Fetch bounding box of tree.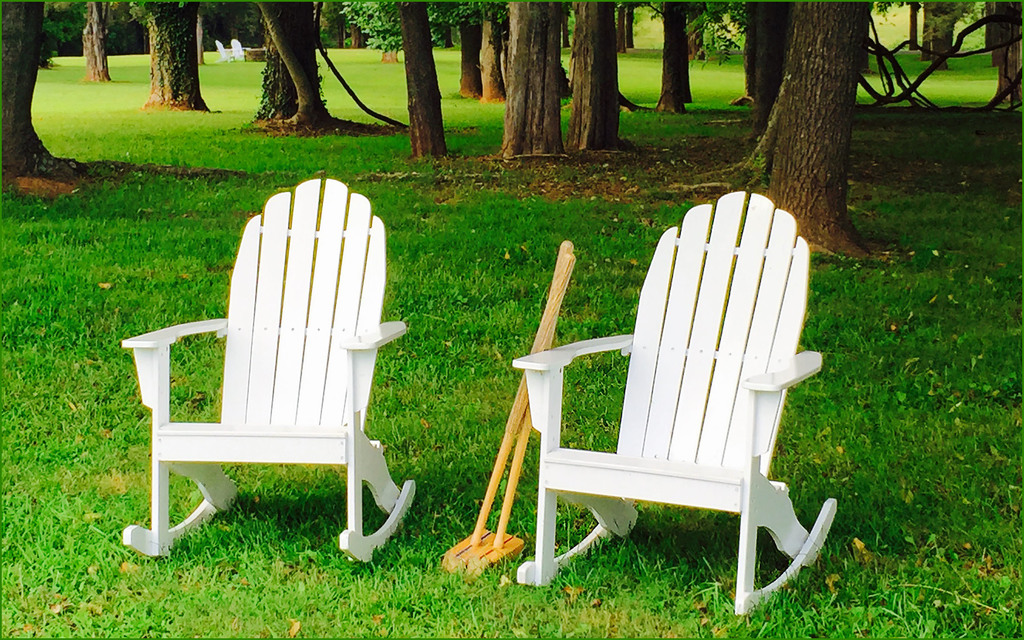
Bbox: (701, 3, 767, 106).
